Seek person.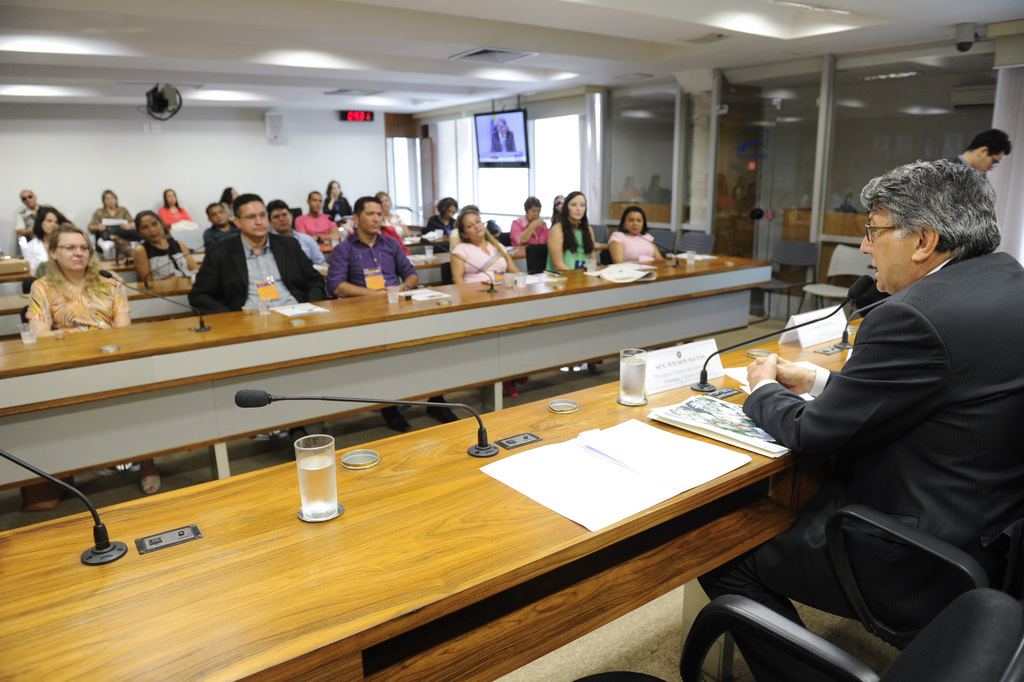
x1=193 y1=193 x2=323 y2=313.
